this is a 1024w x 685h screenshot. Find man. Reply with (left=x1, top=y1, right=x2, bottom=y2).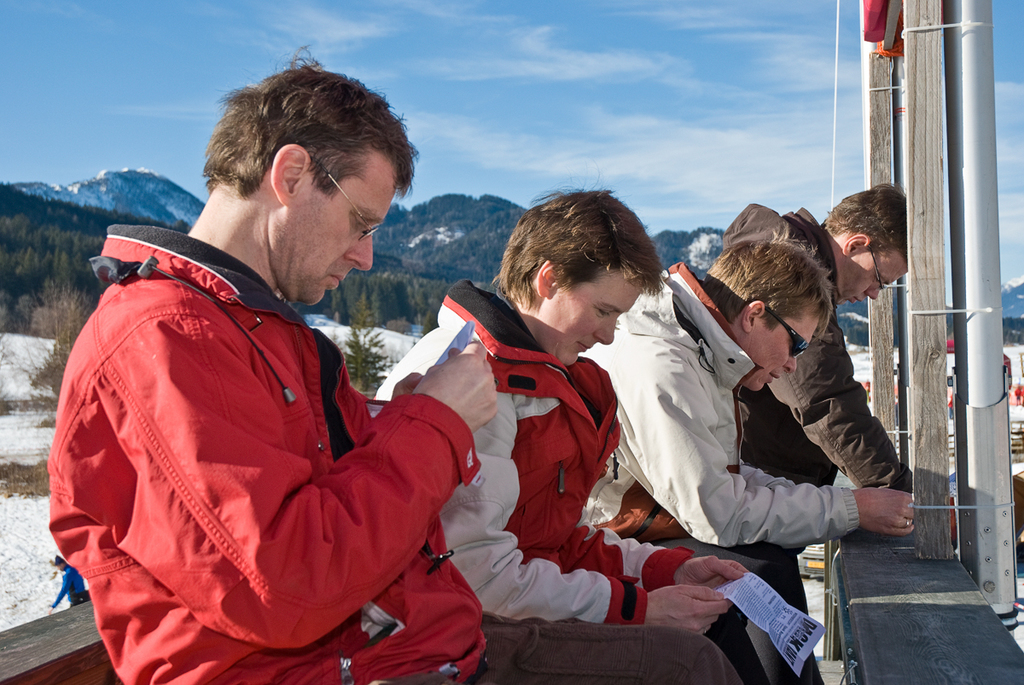
(left=56, top=86, right=485, bottom=684).
